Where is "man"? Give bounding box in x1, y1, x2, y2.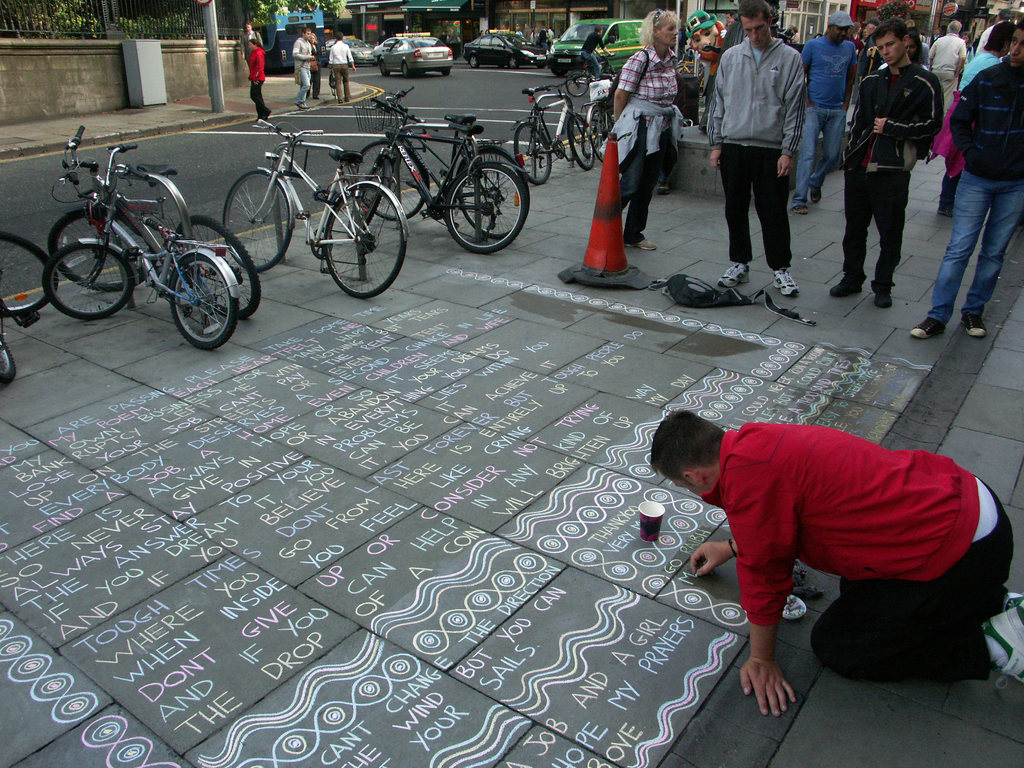
906, 26, 1021, 345.
